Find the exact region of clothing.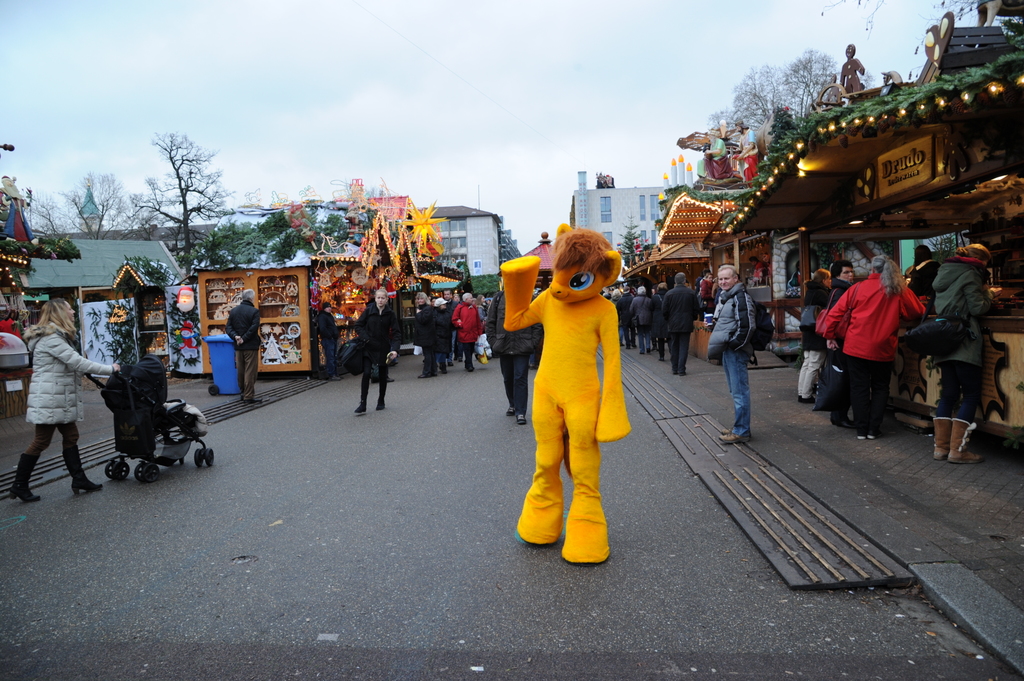
Exact region: BBox(355, 302, 399, 413).
